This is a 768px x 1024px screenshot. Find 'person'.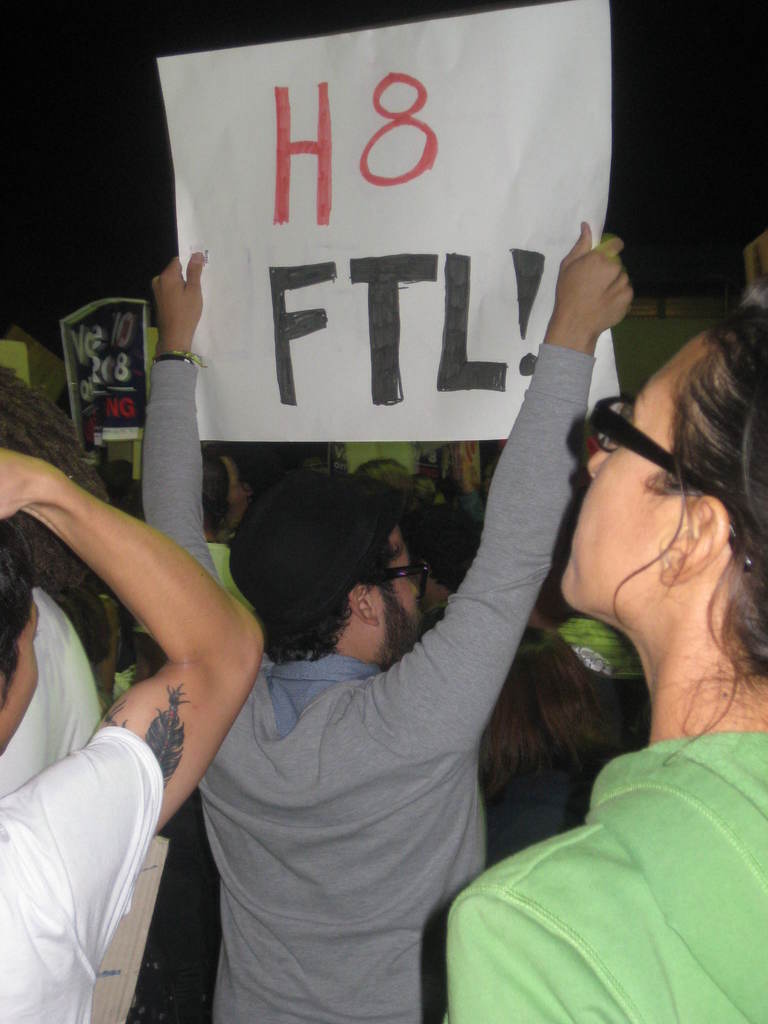
Bounding box: {"left": 0, "top": 447, "right": 265, "bottom": 1023}.
